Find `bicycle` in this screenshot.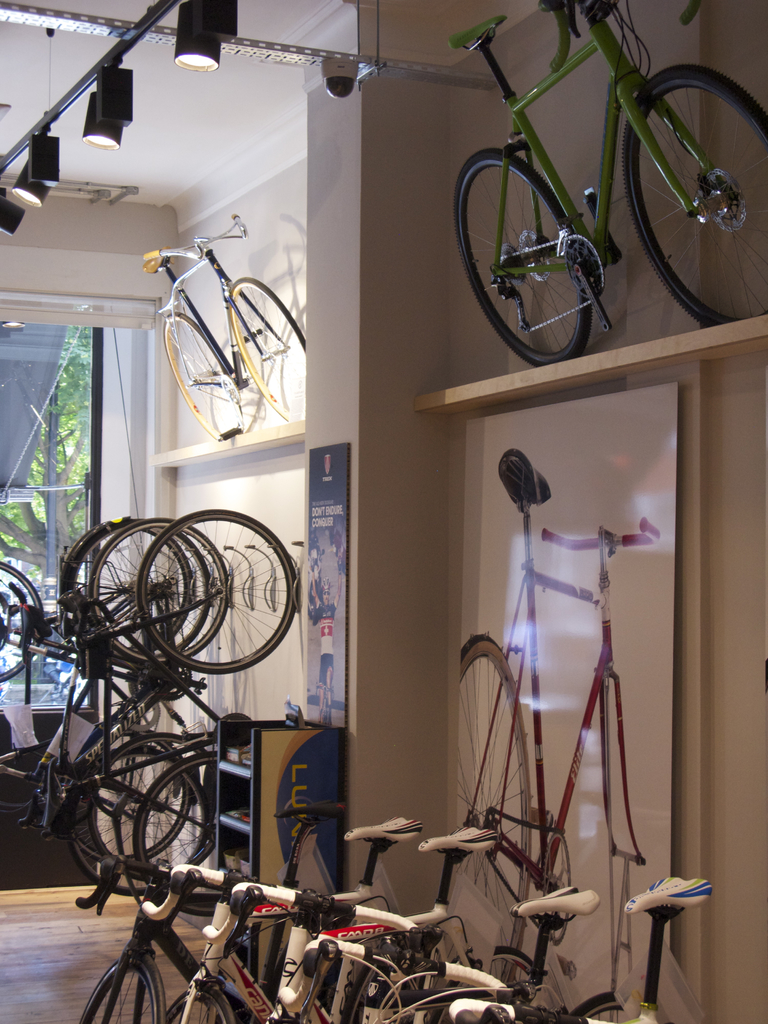
The bounding box for `bicycle` is region(0, 507, 209, 841).
